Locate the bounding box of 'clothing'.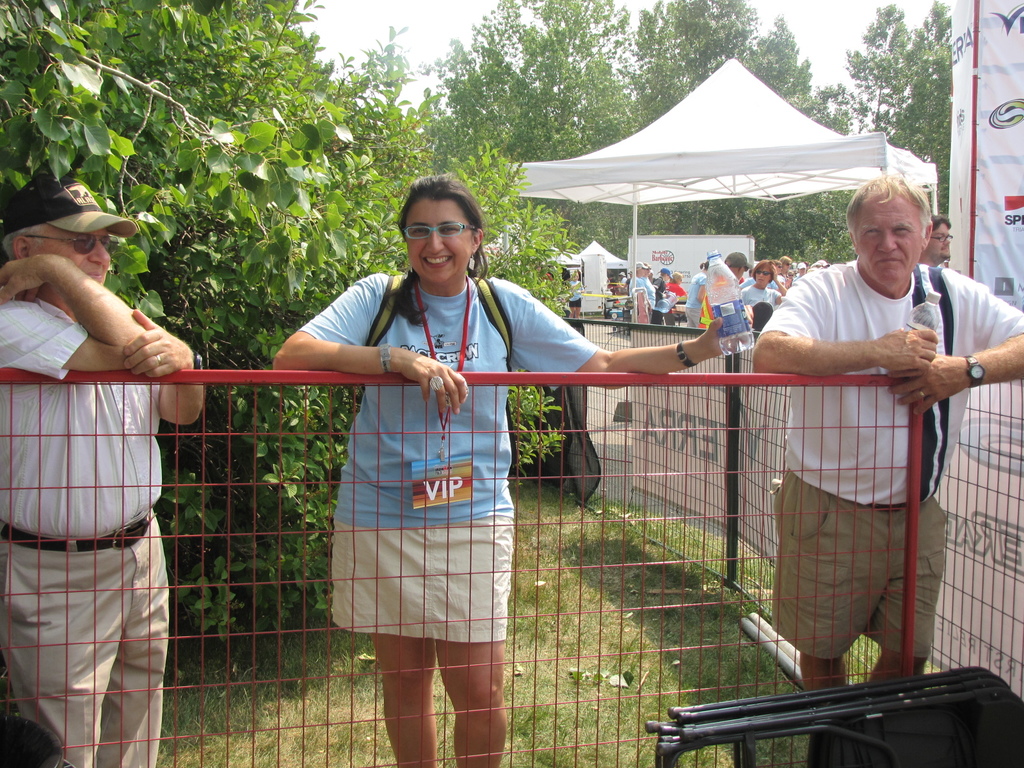
Bounding box: bbox=[0, 297, 174, 767].
